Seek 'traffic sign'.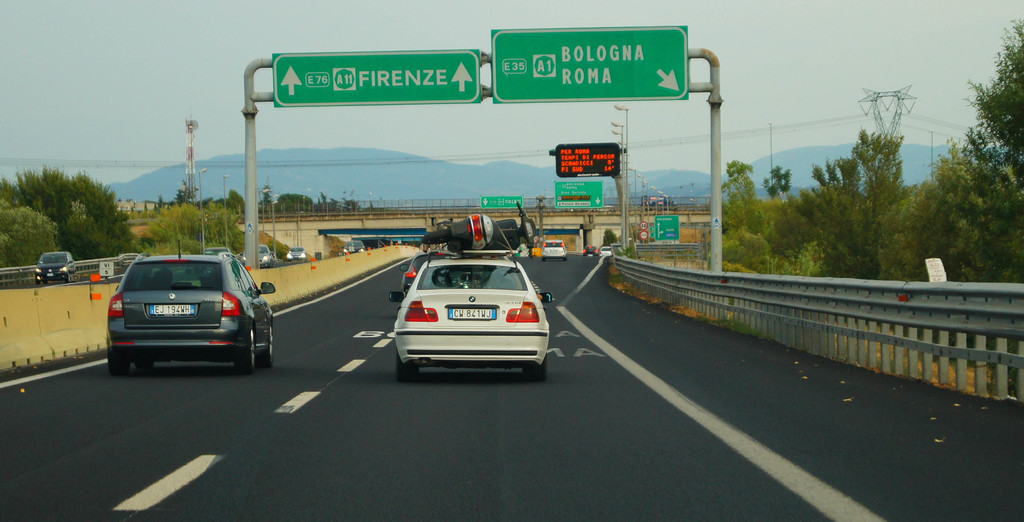
bbox=[482, 194, 527, 209].
